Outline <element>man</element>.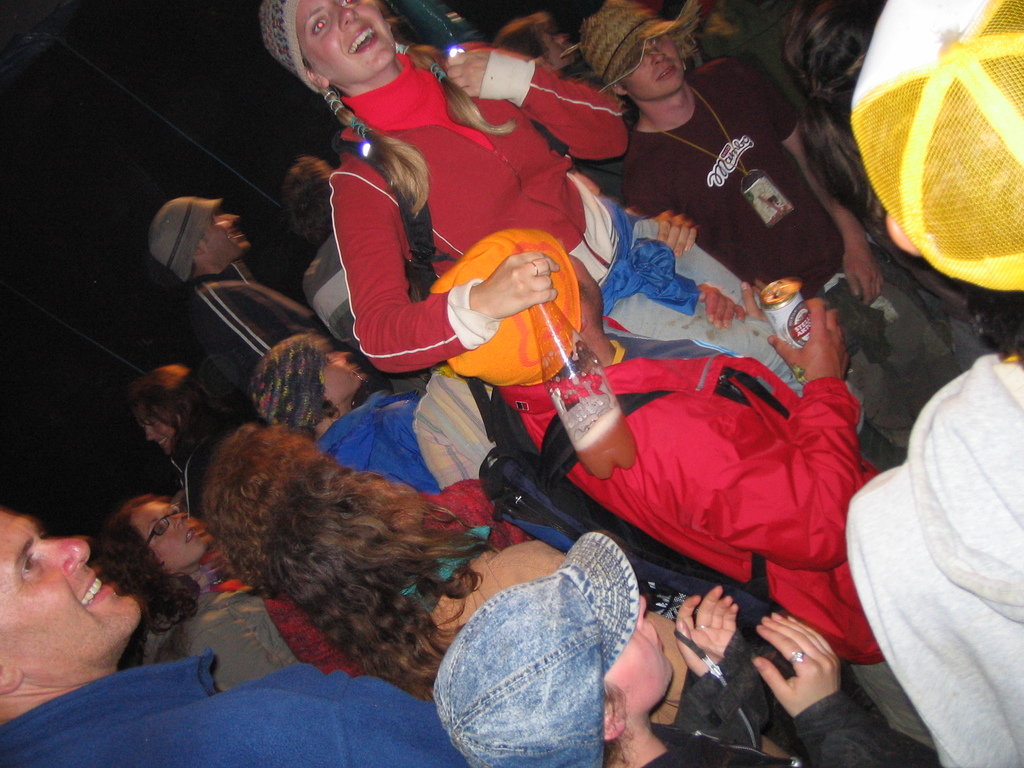
Outline: pyautogui.locateOnScreen(0, 510, 468, 767).
